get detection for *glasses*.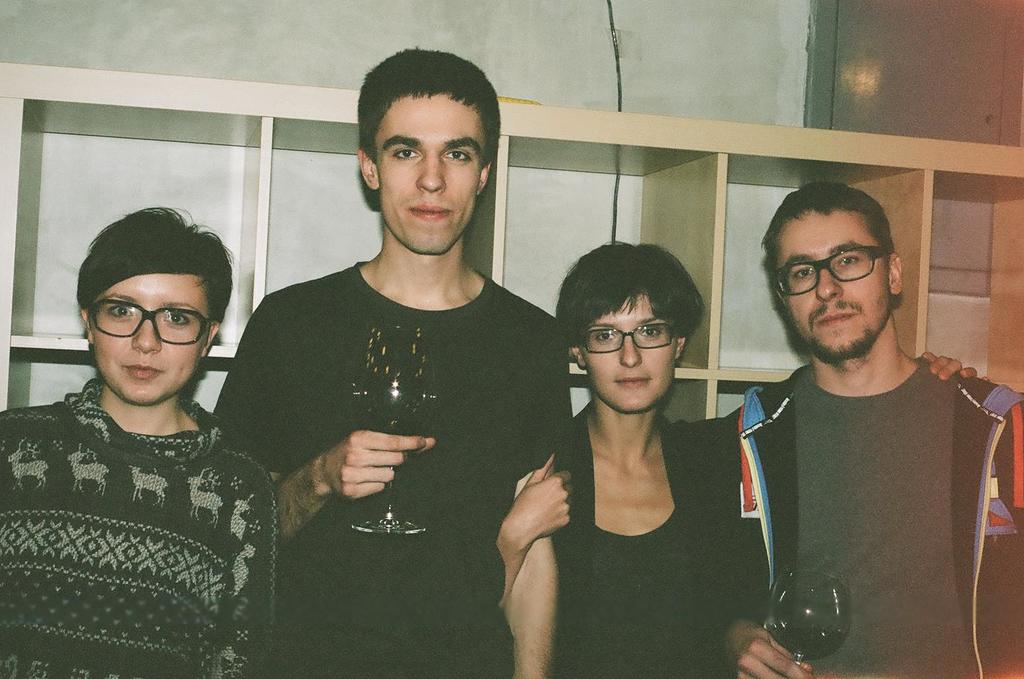
Detection: bbox=[774, 243, 893, 296].
